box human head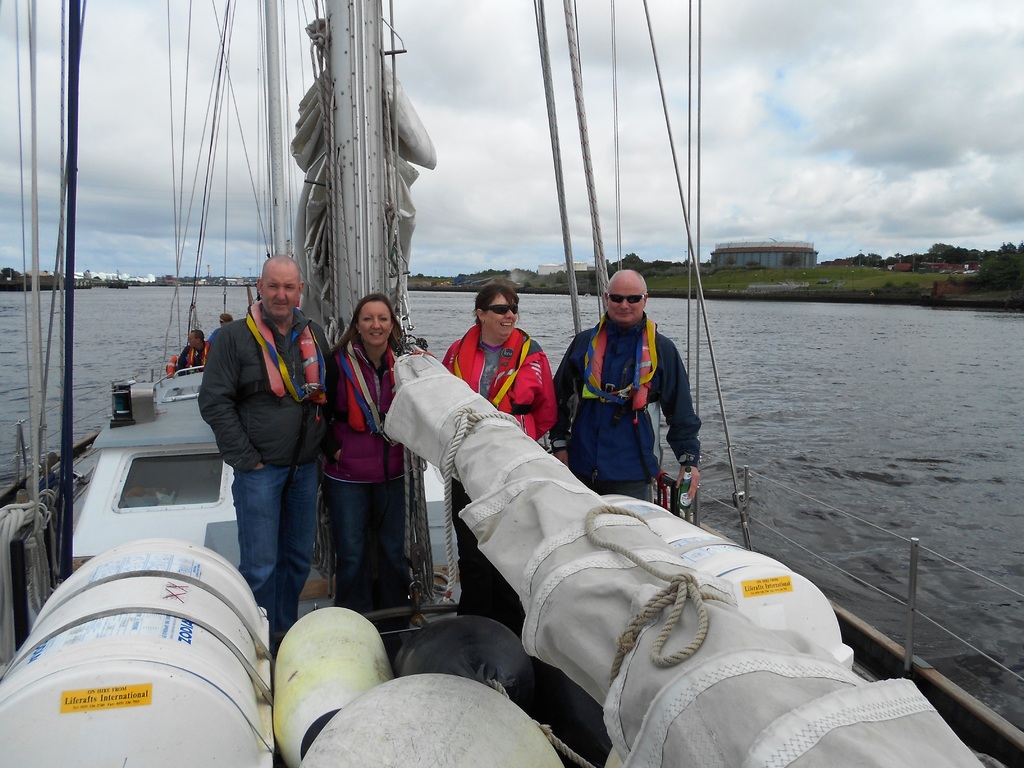
<bbox>602, 266, 648, 324</bbox>
